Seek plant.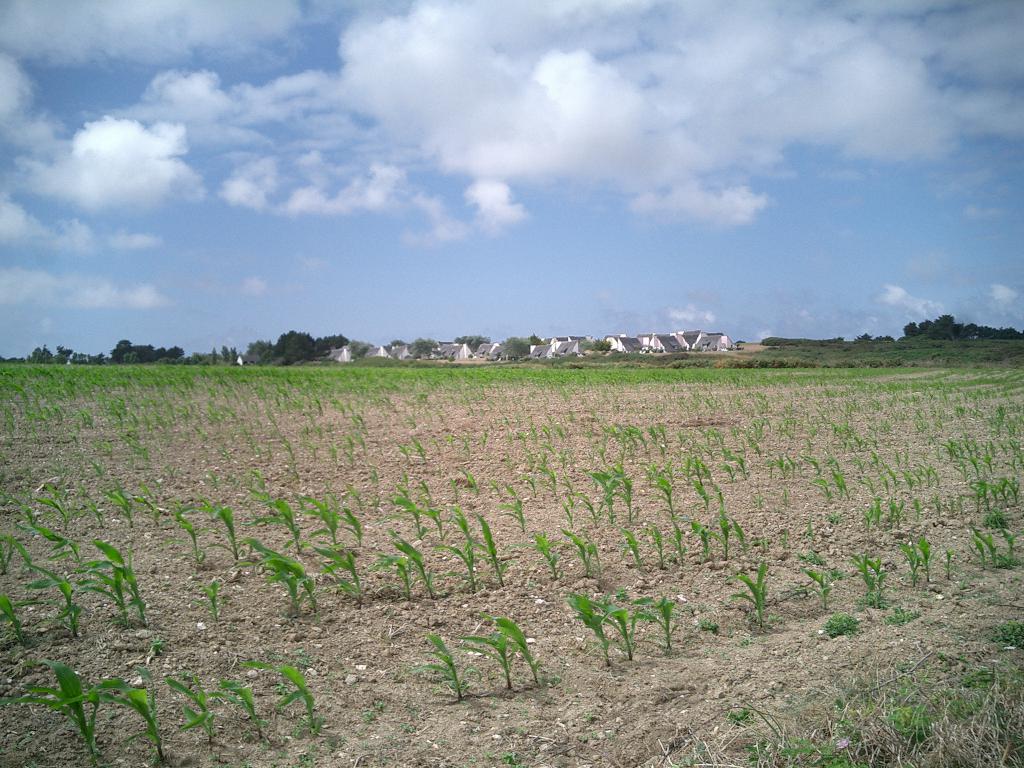
[225,761,242,767].
